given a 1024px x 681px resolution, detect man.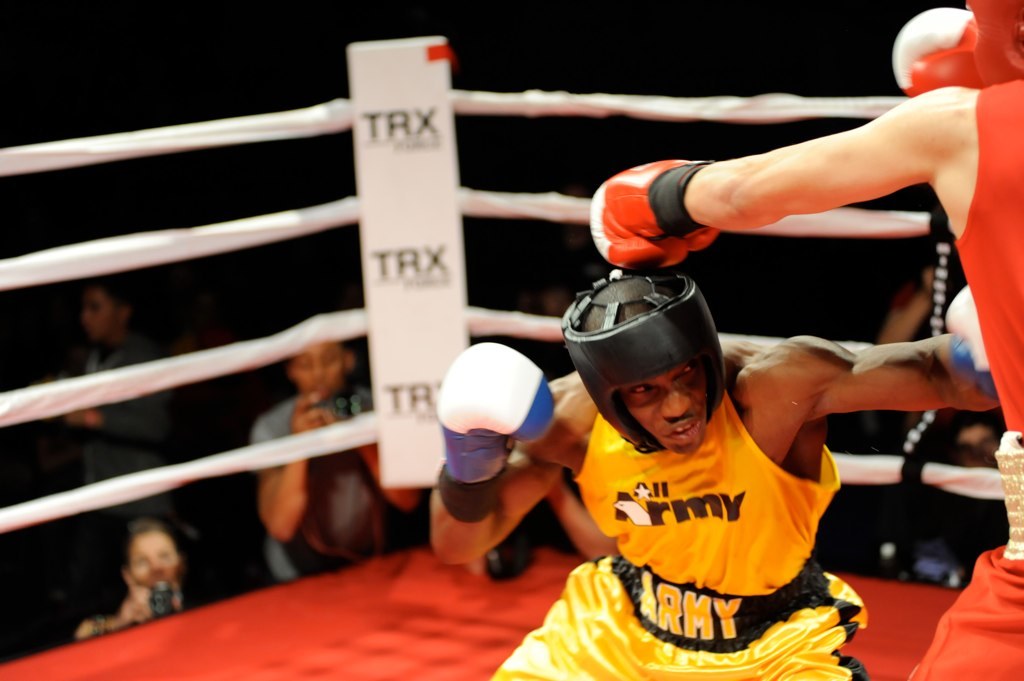
41,282,198,537.
